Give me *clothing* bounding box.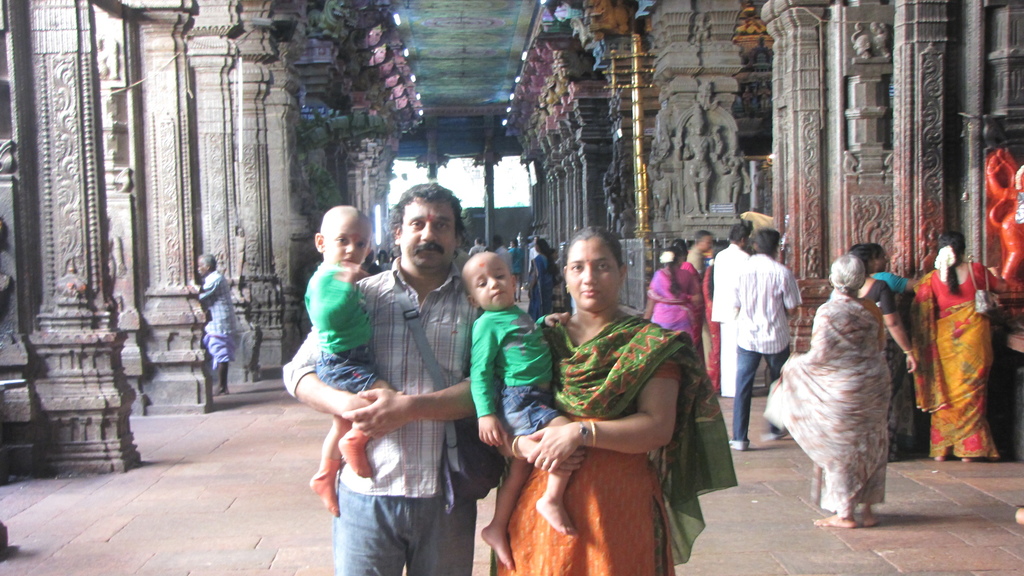
pyautogui.locateOnScreen(470, 300, 564, 441).
